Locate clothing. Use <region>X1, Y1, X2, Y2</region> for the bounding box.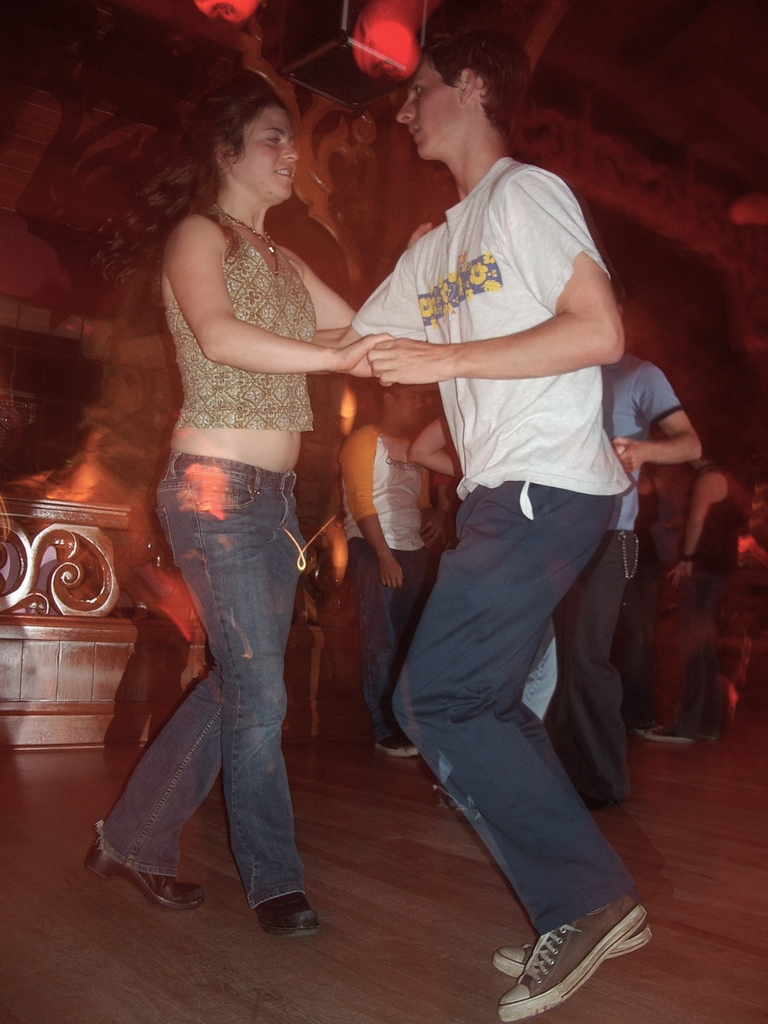
<region>548, 346, 695, 781</region>.
